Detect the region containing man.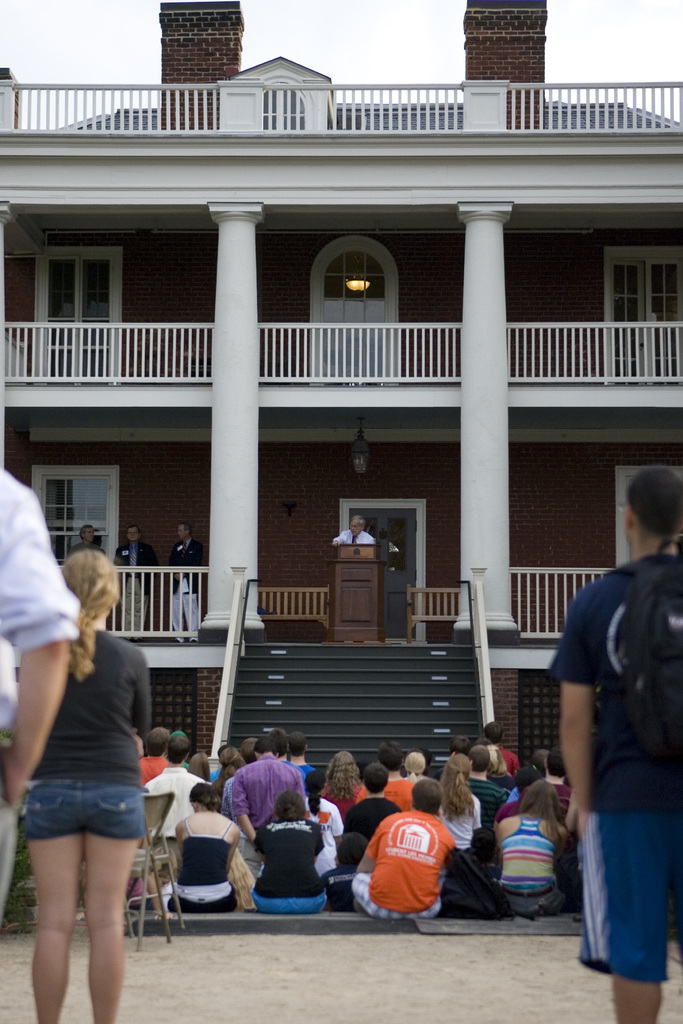
(x1=227, y1=736, x2=313, y2=881).
